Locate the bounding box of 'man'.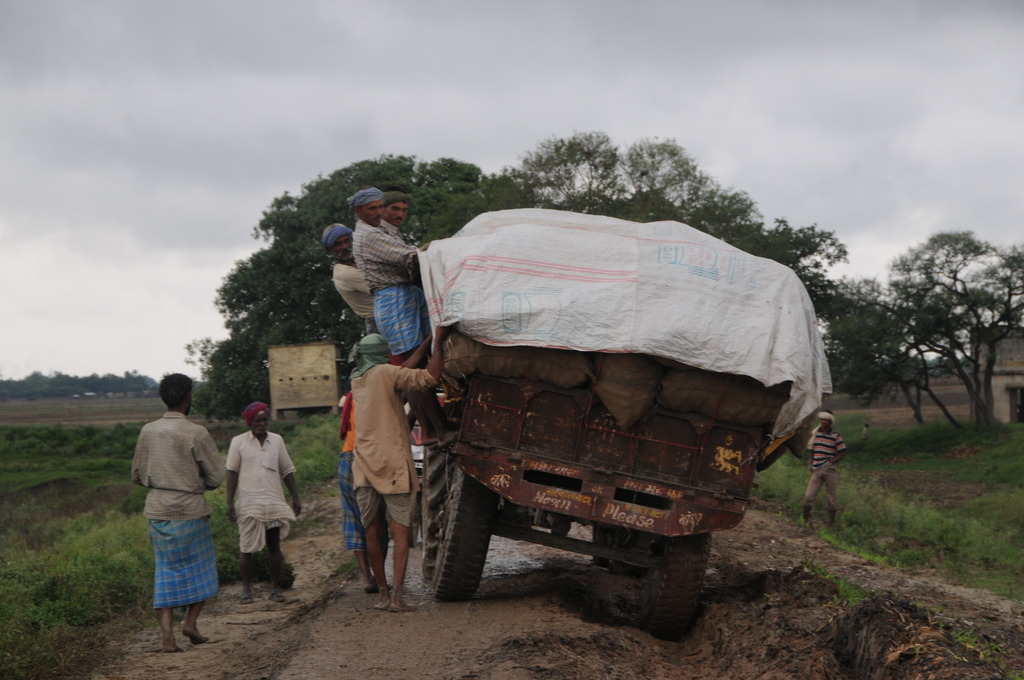
Bounding box: BBox(330, 220, 391, 332).
